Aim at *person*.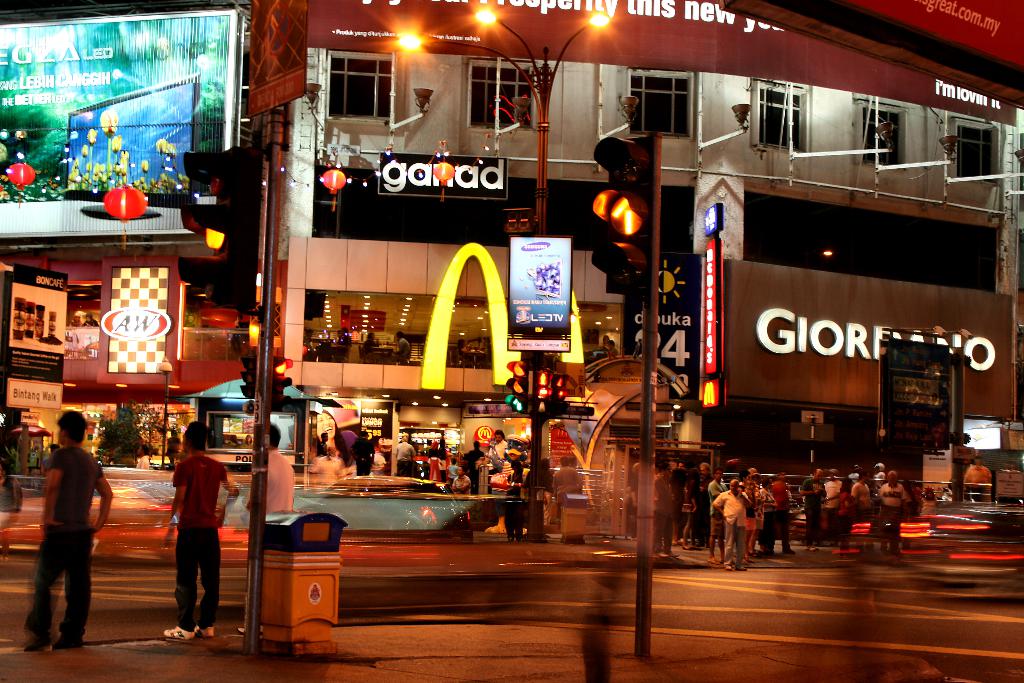
Aimed at {"x1": 962, "y1": 456, "x2": 991, "y2": 500}.
